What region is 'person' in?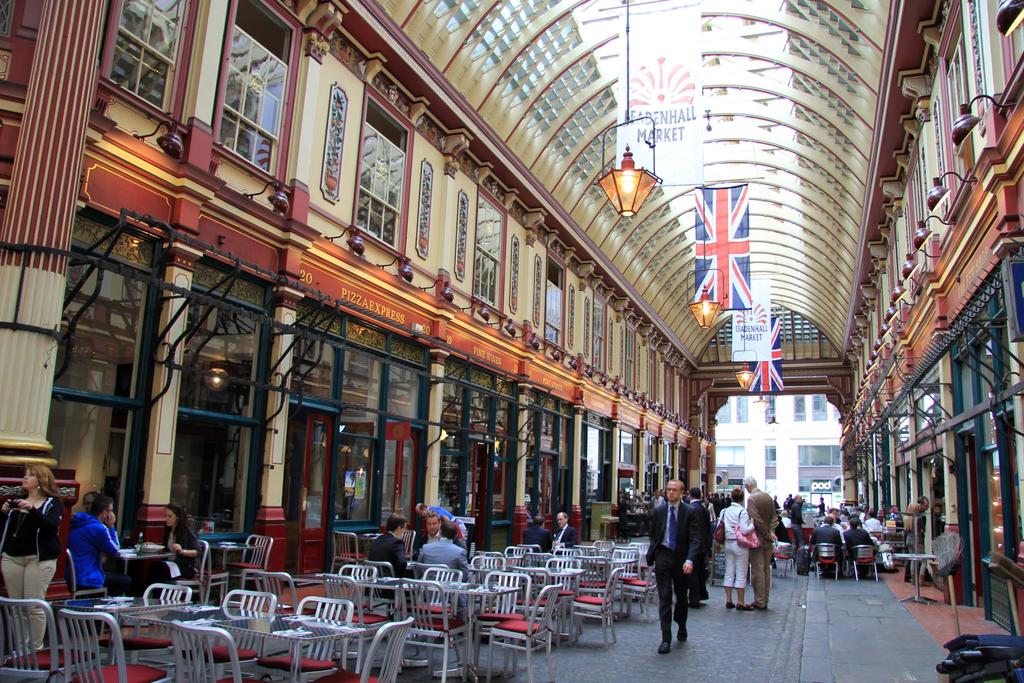
410:514:456:554.
